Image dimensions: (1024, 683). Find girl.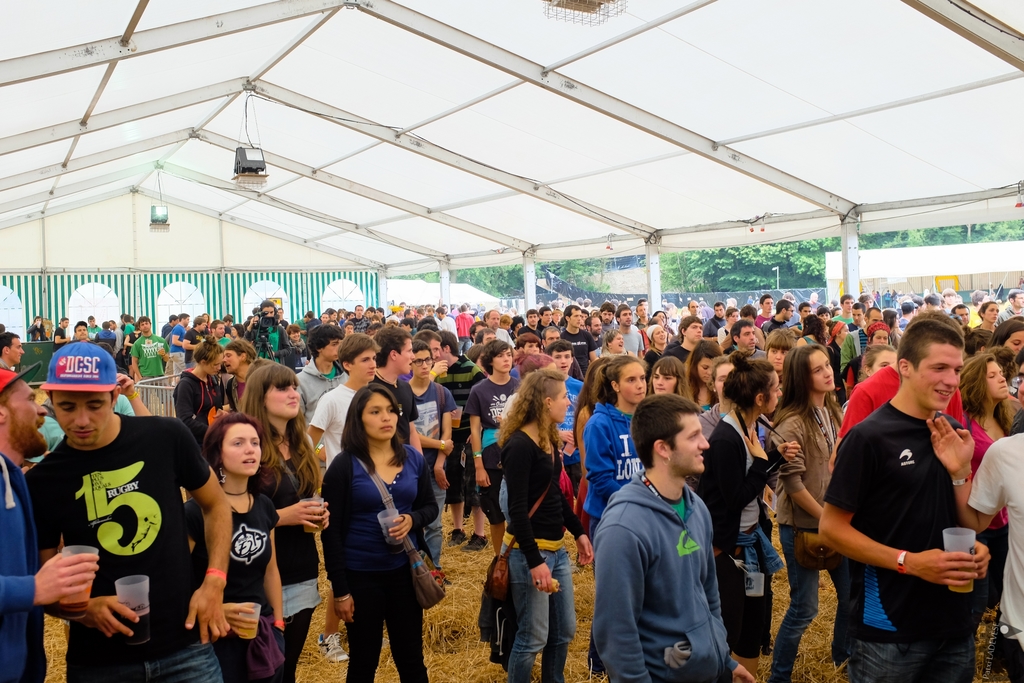
Rect(956, 358, 1010, 630).
